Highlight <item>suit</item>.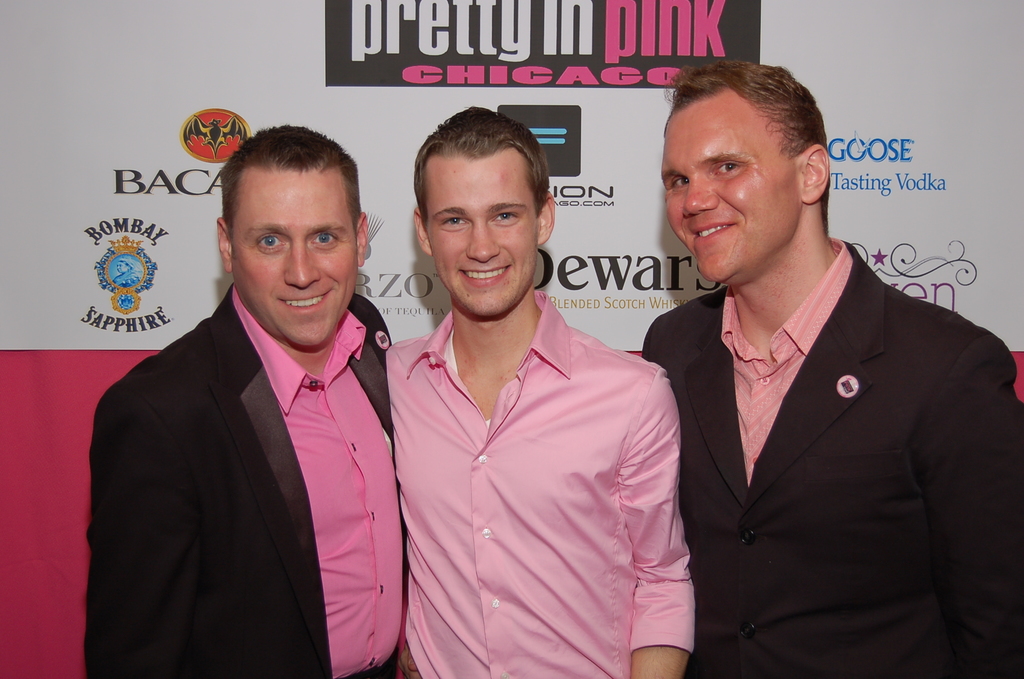
Highlighted region: [642,232,1023,678].
